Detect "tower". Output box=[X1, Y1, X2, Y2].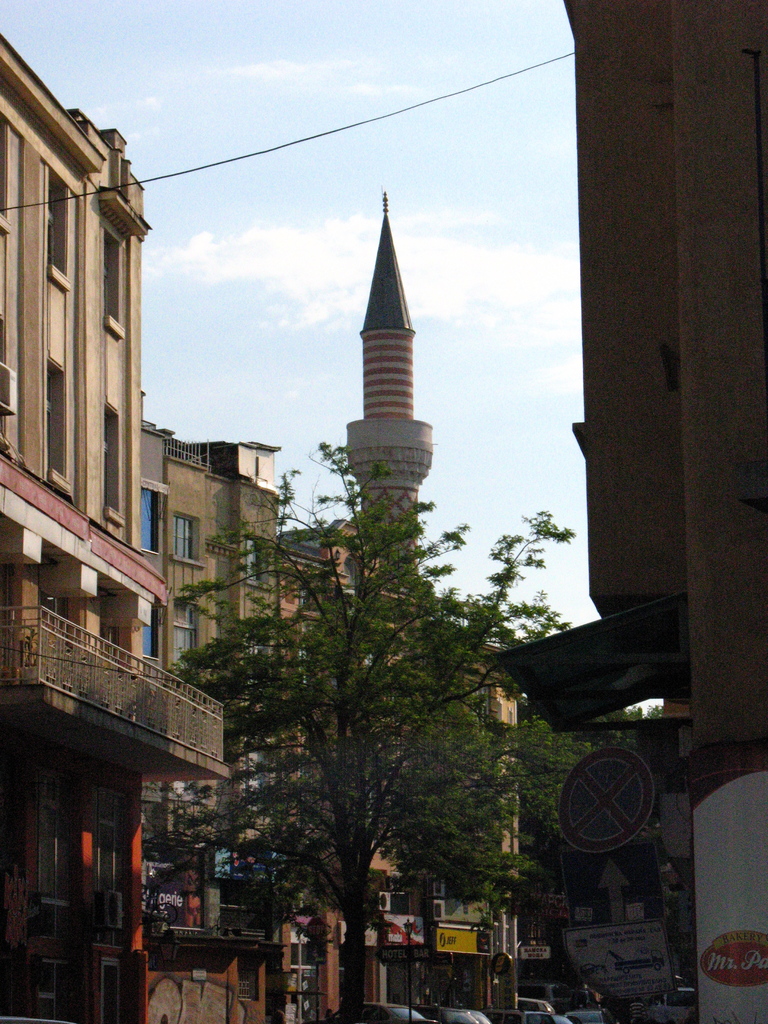
box=[342, 195, 433, 597].
